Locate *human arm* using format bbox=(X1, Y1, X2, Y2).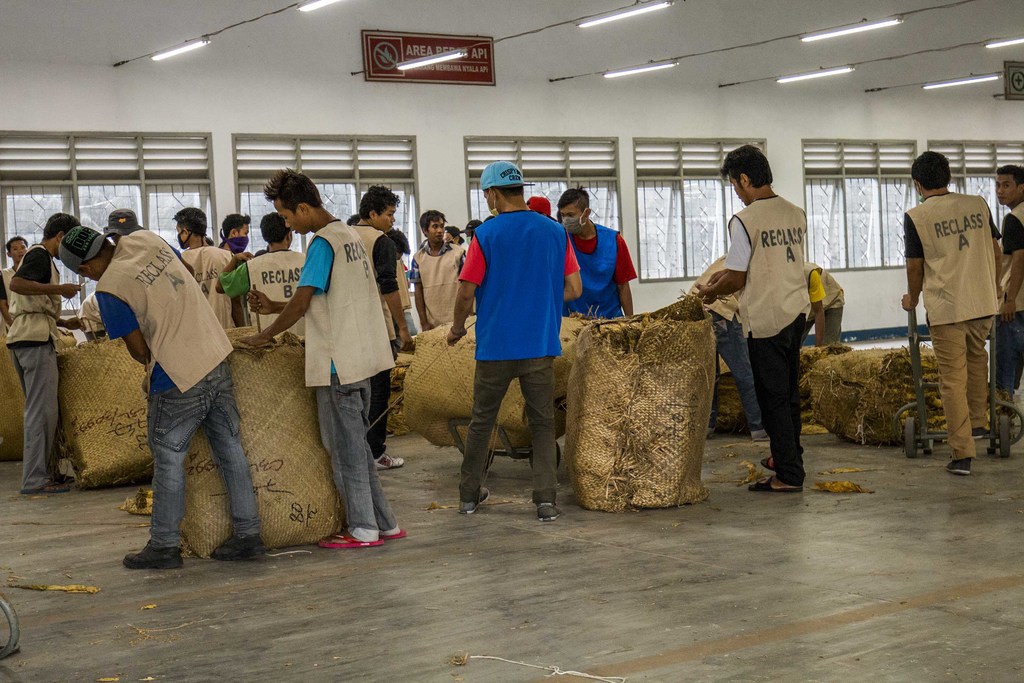
bbox=(692, 215, 756, 305).
